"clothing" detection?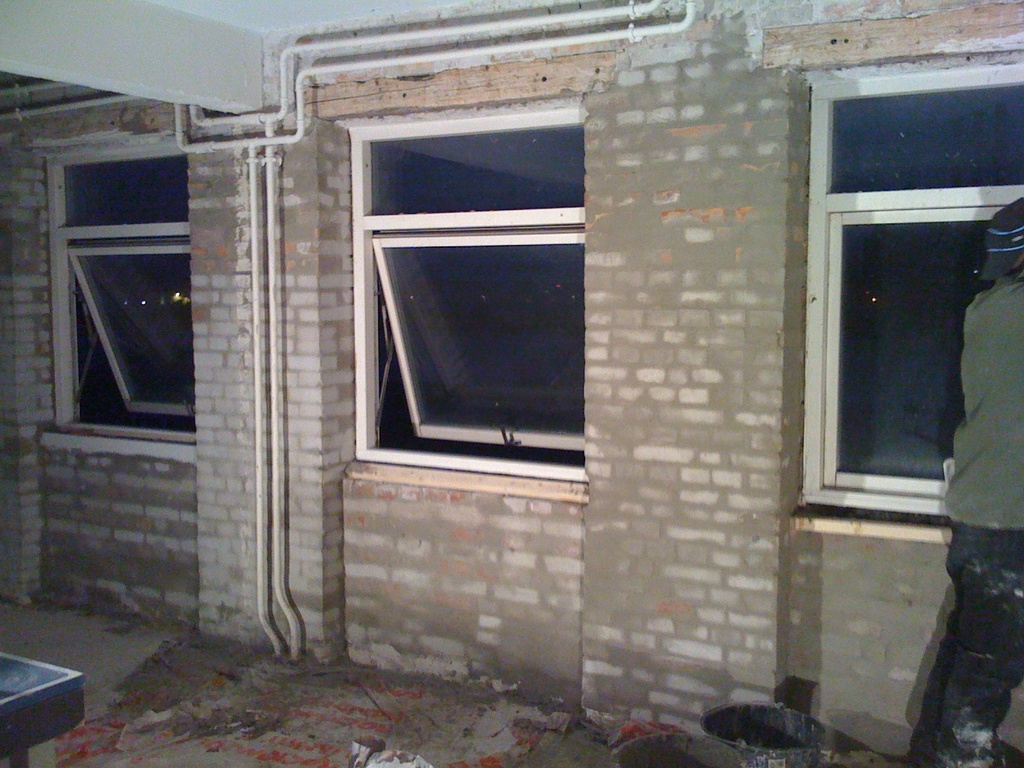
914, 283, 1023, 767
